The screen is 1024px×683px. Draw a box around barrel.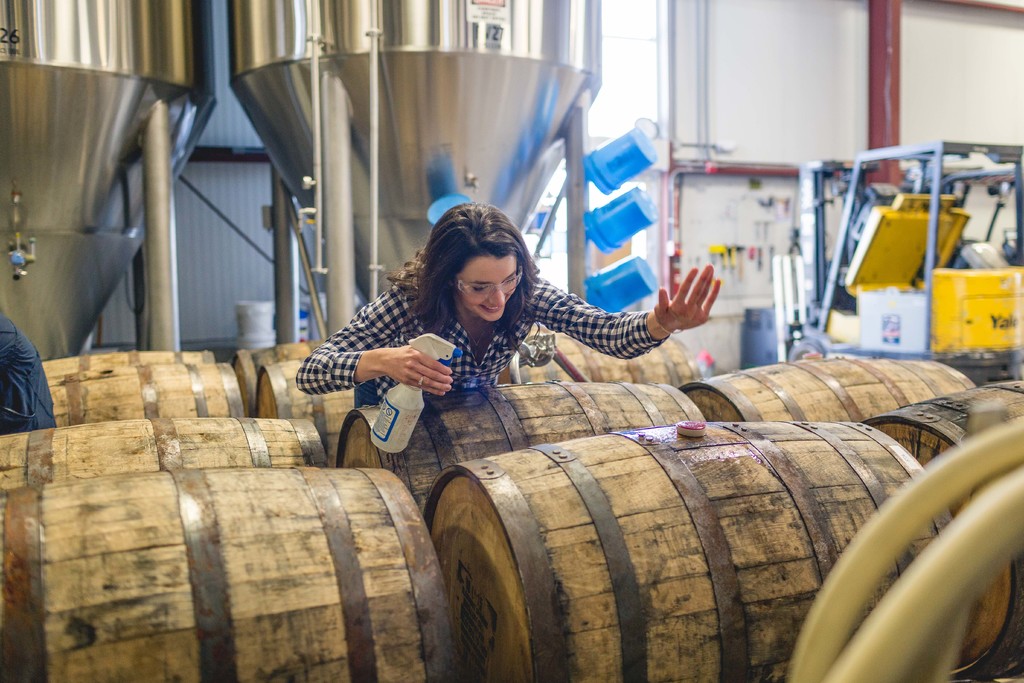
{"left": 271, "top": 357, "right": 356, "bottom": 465}.
